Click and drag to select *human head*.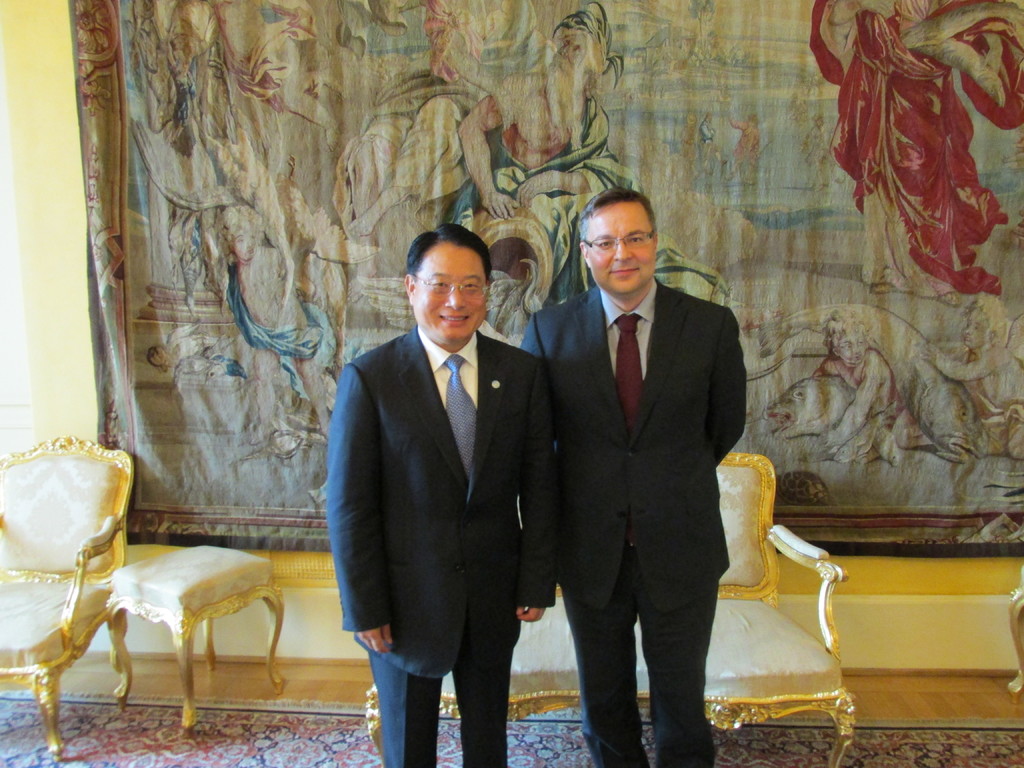
Selection: [401, 226, 499, 330].
